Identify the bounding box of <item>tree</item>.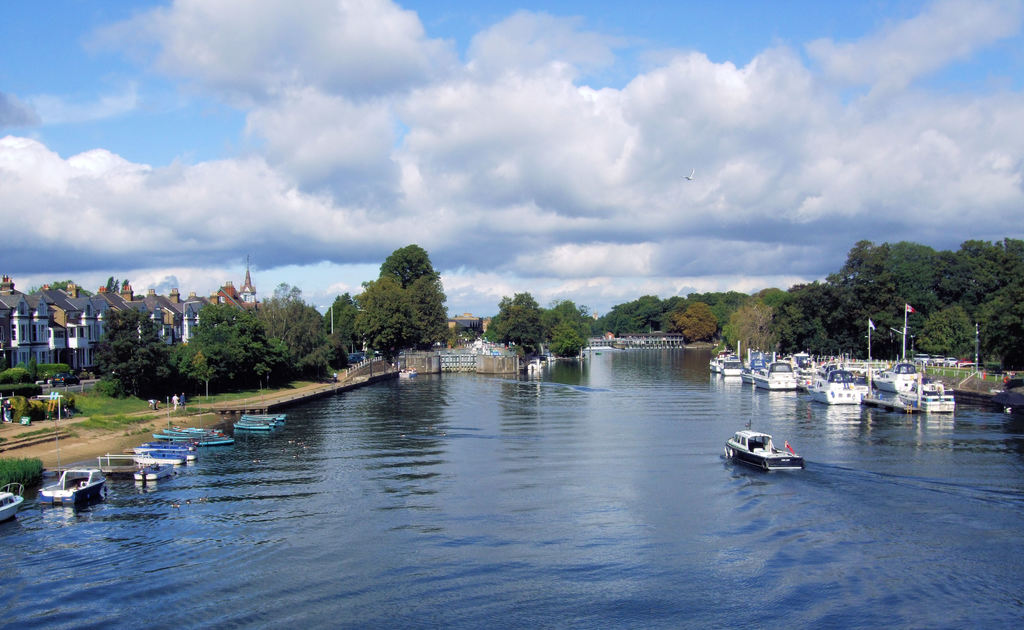
740, 285, 792, 303.
